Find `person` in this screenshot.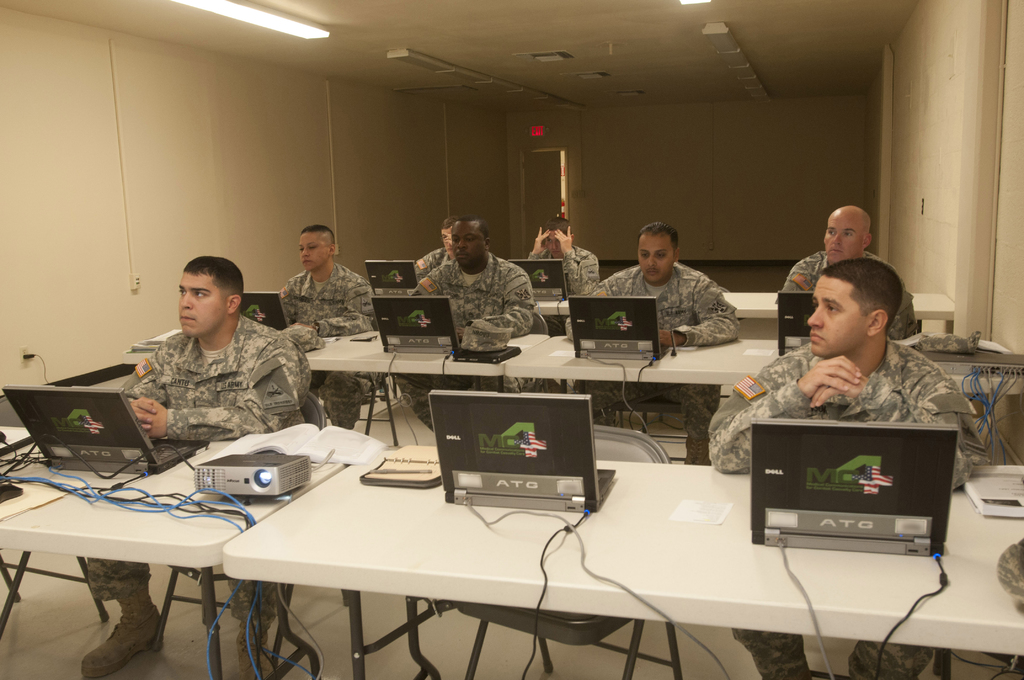
The bounding box for `person` is {"x1": 421, "y1": 211, "x2": 537, "y2": 366}.
